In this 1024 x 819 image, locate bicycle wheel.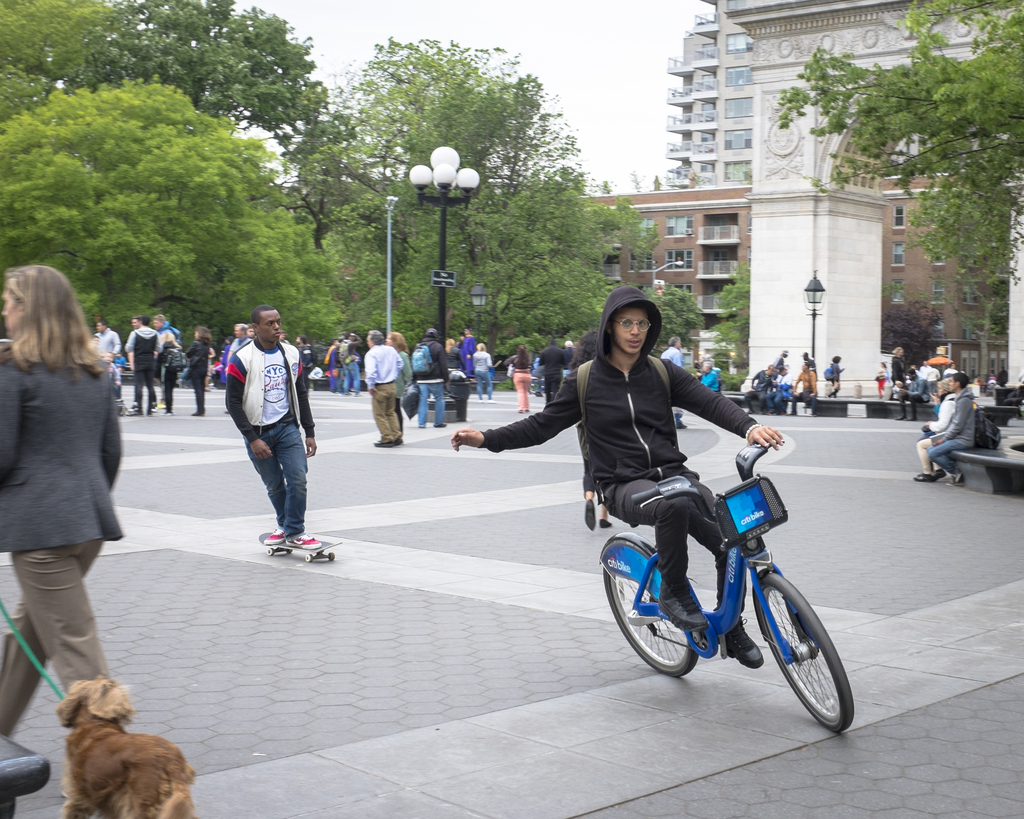
Bounding box: (x1=601, y1=568, x2=697, y2=676).
